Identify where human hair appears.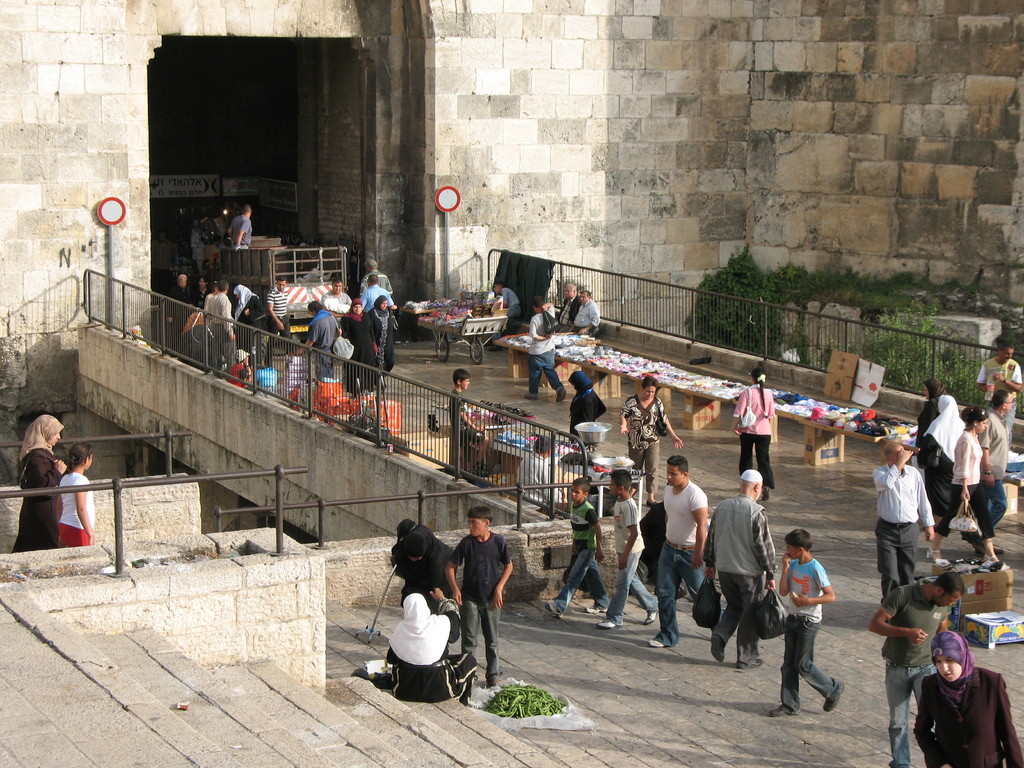
Appears at <region>611, 466, 630, 492</region>.
